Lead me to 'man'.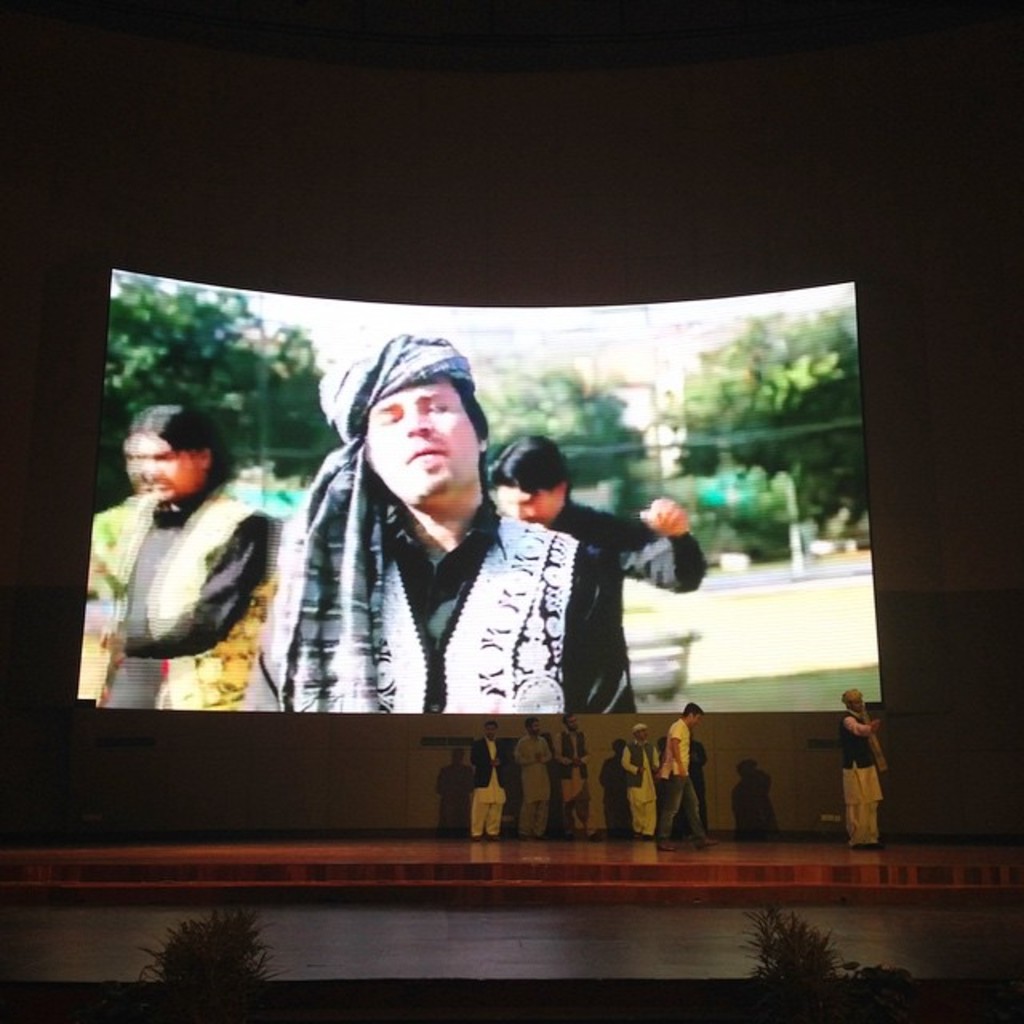
Lead to l=651, t=696, r=722, b=853.
